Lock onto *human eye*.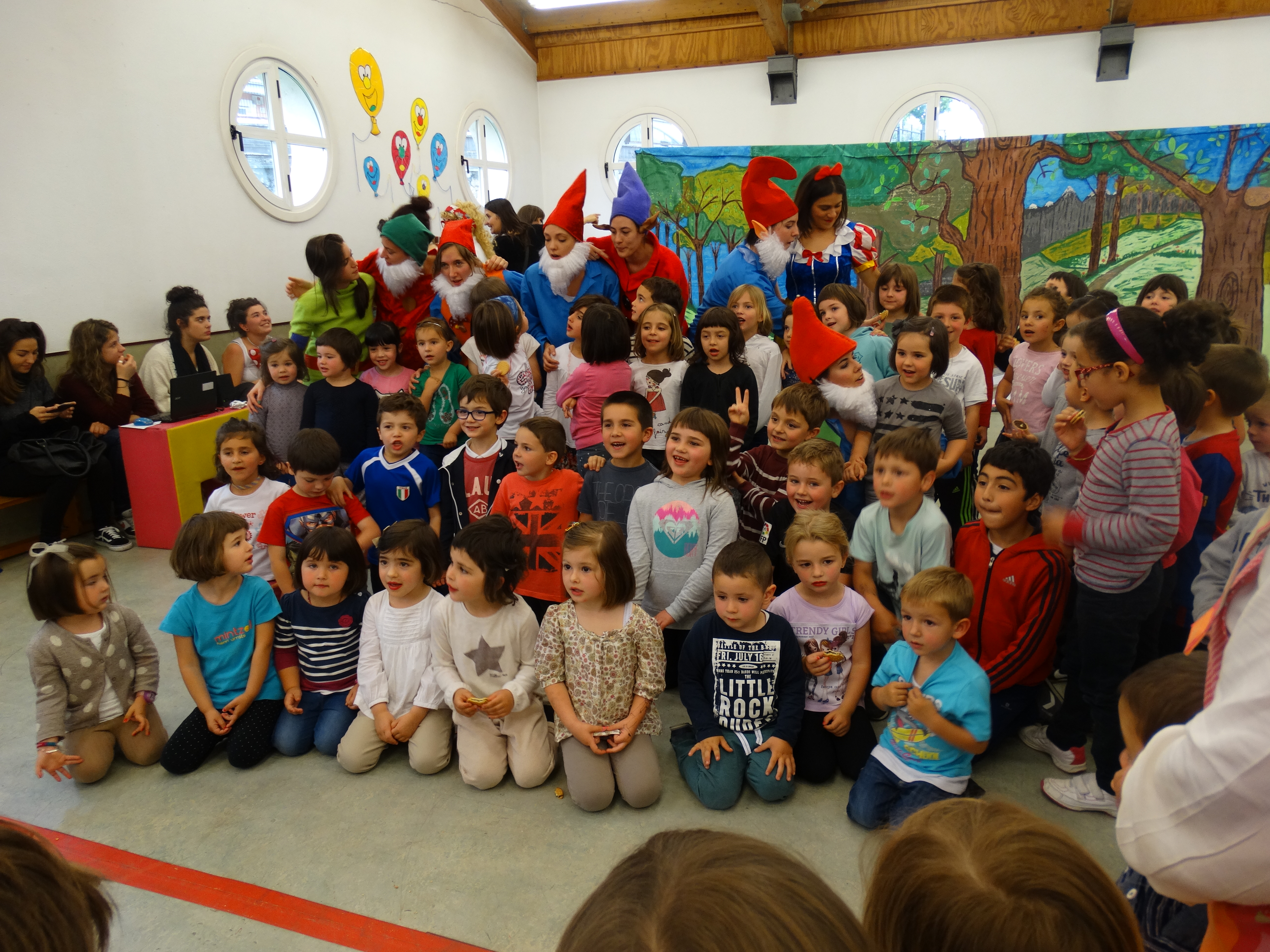
Locked: 80 117 82 119.
